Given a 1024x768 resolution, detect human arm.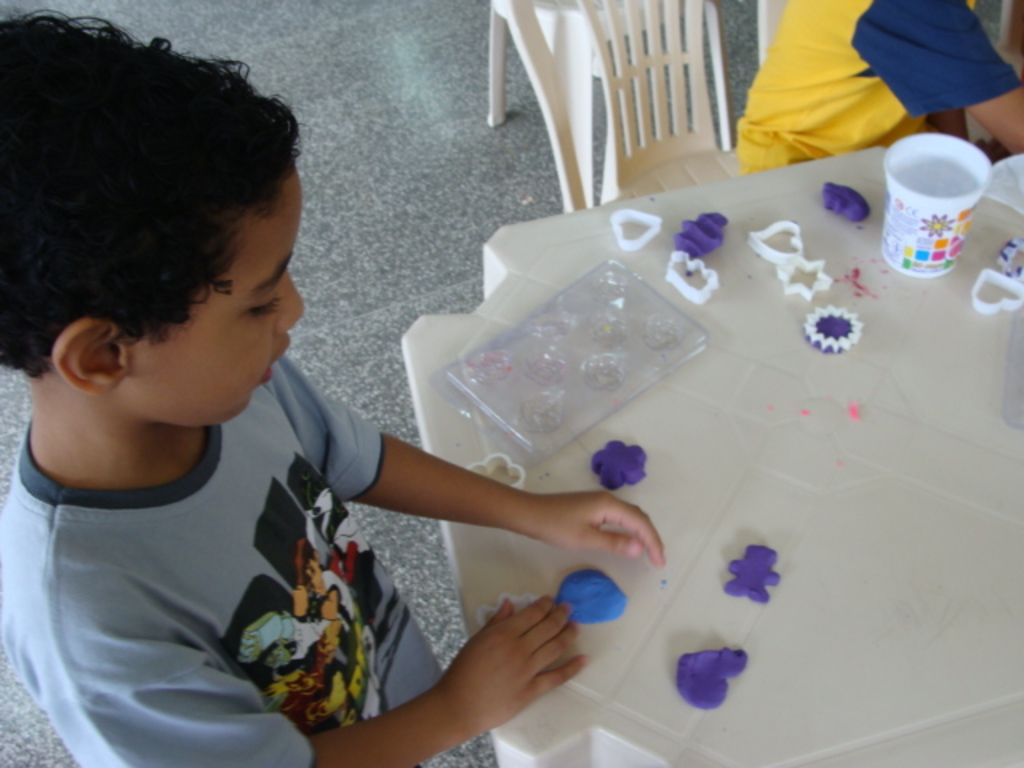
{"left": 48, "top": 595, "right": 587, "bottom": 766}.
